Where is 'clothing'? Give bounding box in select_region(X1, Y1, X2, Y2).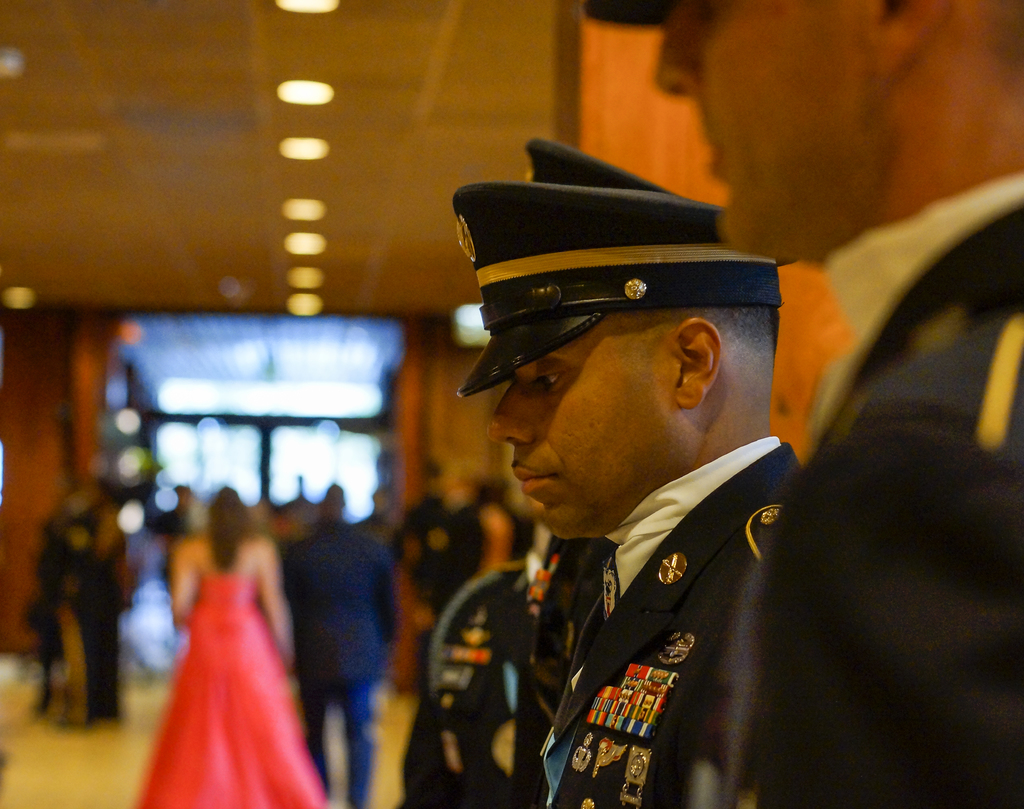
select_region(426, 563, 529, 808).
